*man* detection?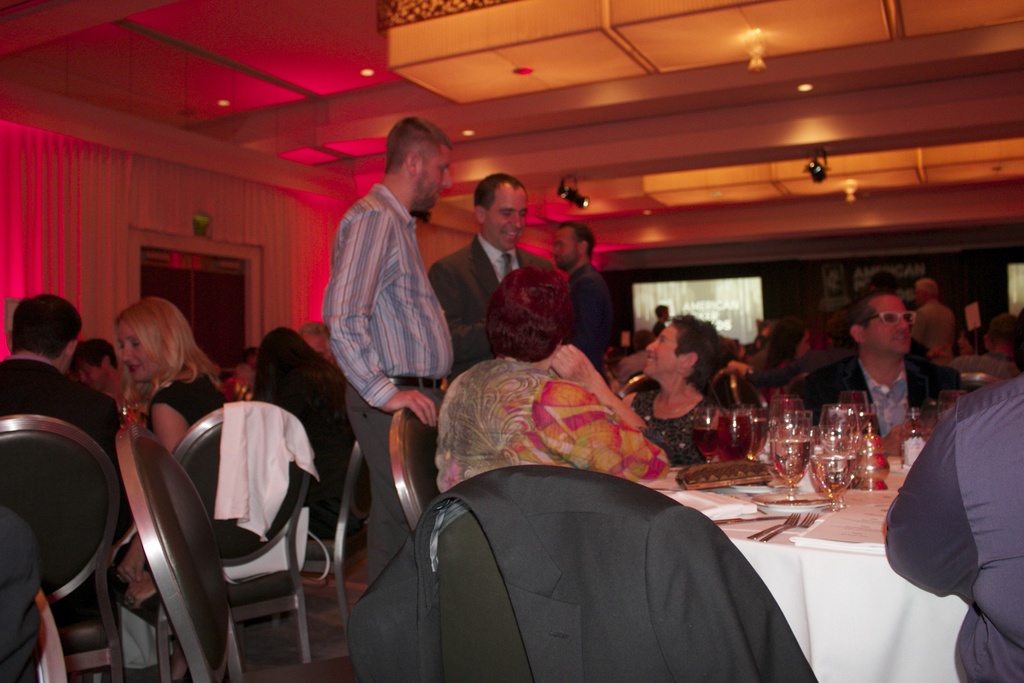
[x1=956, y1=315, x2=1005, y2=381]
